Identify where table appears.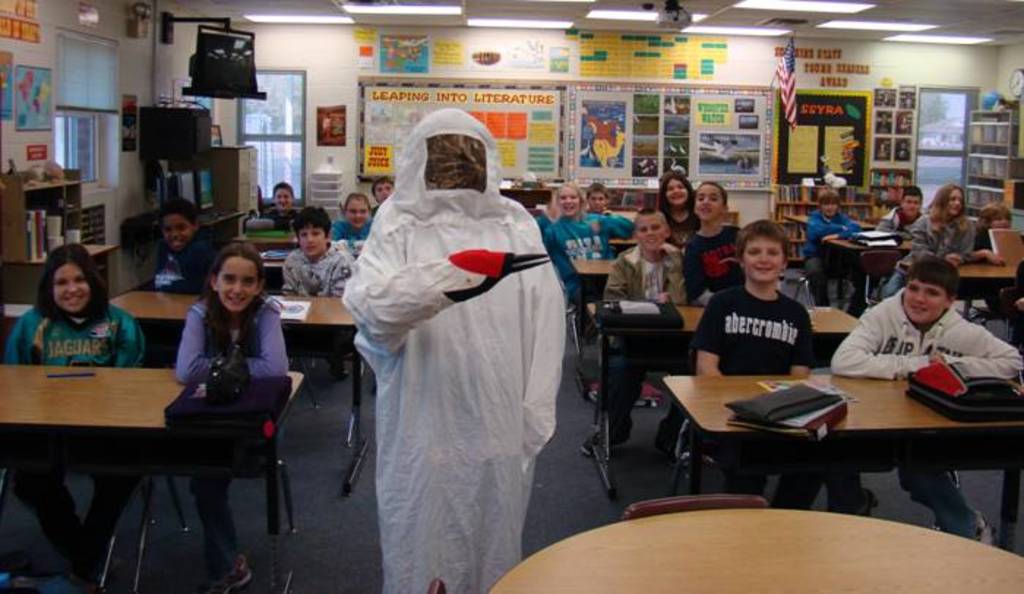
Appears at {"x1": 238, "y1": 219, "x2": 298, "y2": 249}.
